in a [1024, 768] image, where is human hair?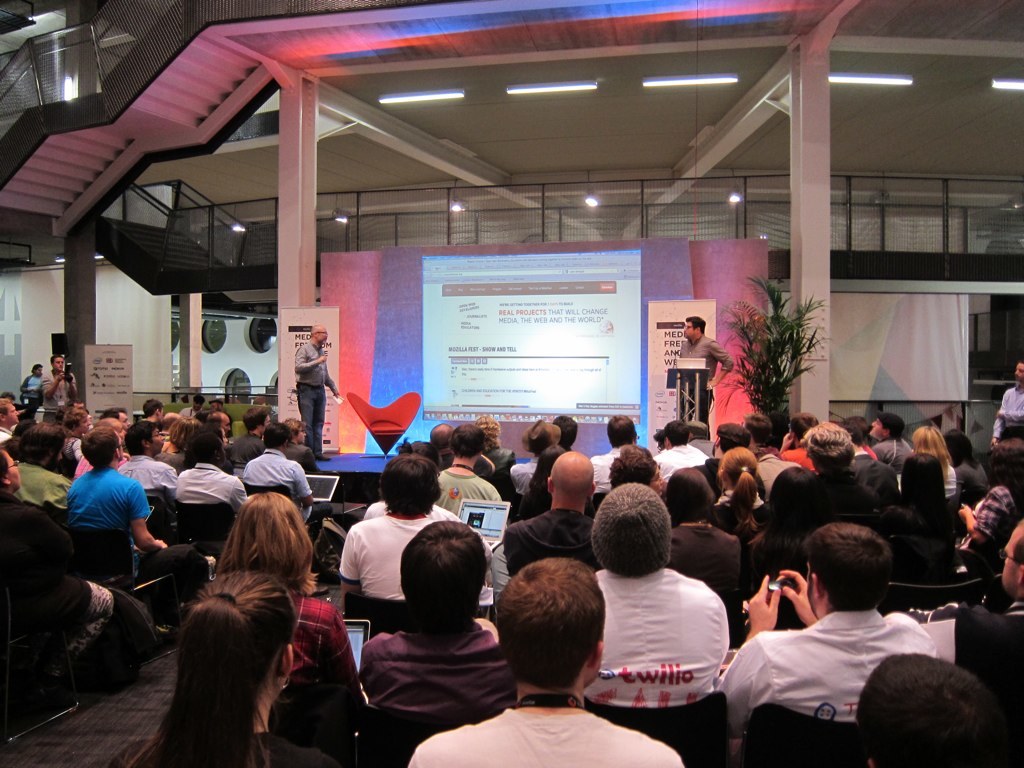
crop(212, 490, 317, 598).
